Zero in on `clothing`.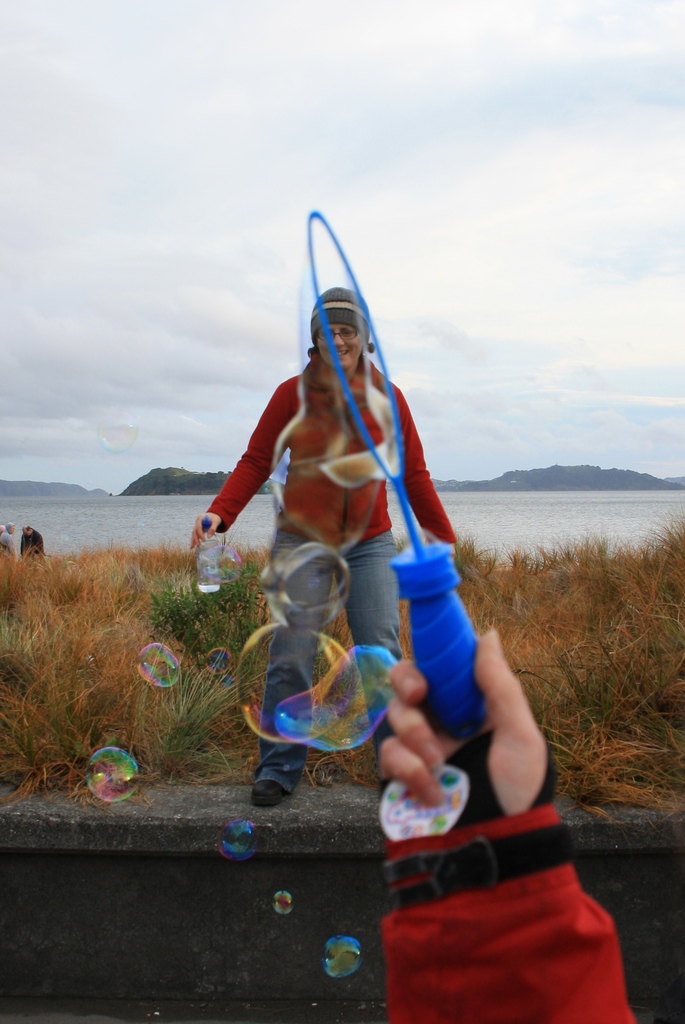
Zeroed in: 0:531:13:557.
